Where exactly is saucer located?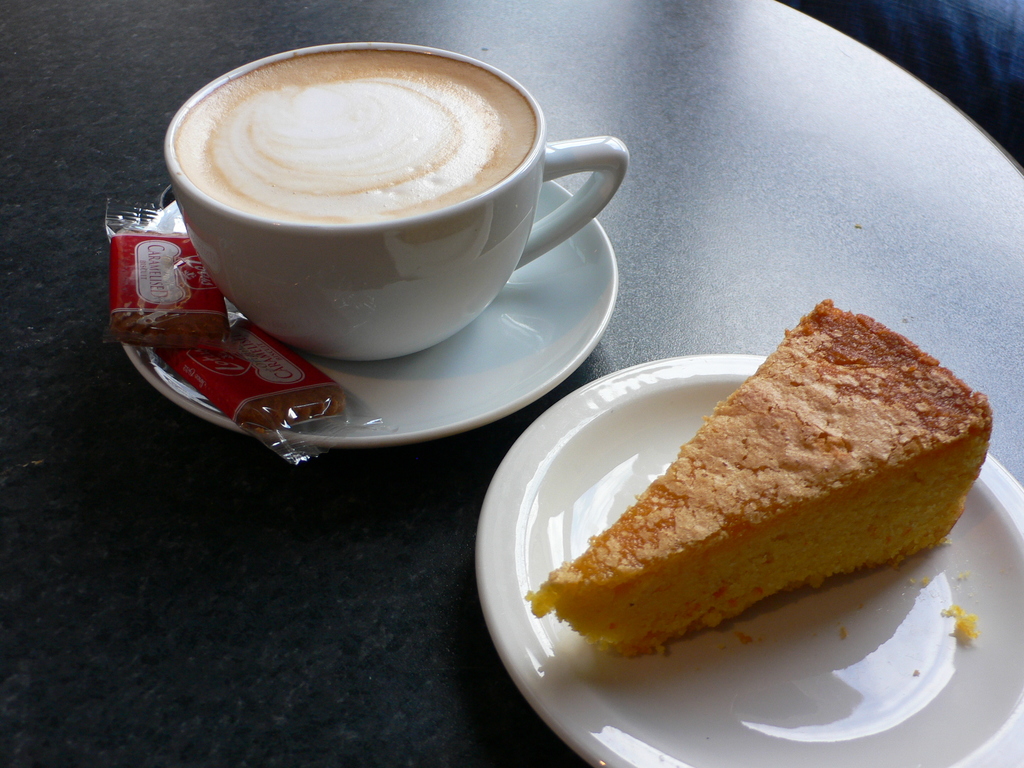
Its bounding box is select_region(121, 180, 622, 447).
